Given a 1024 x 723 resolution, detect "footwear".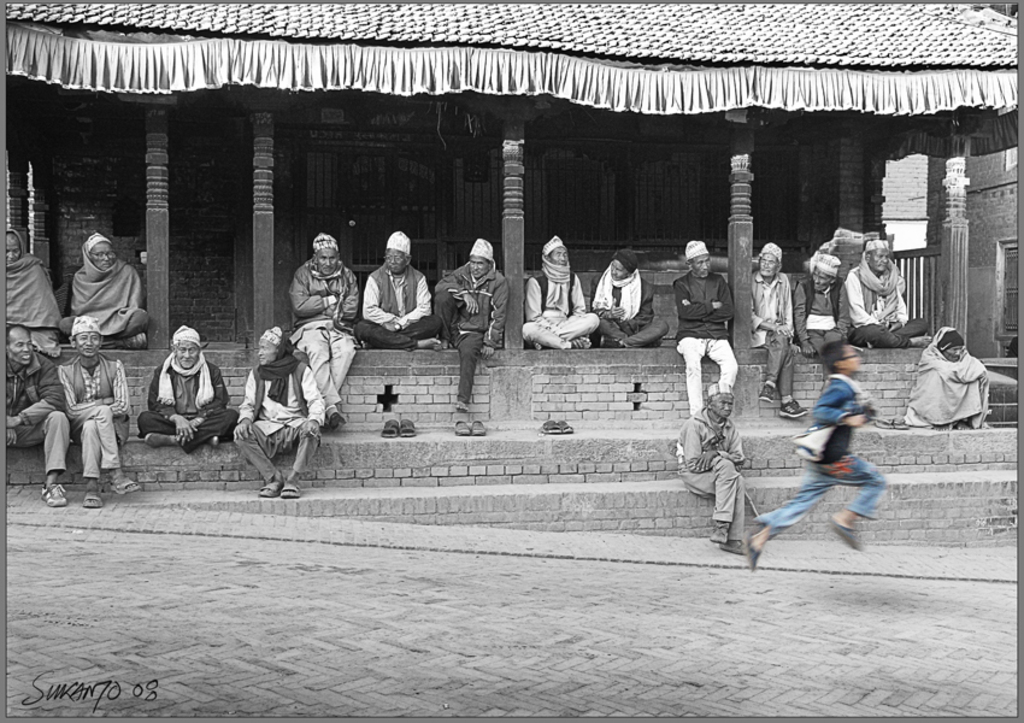
box(536, 418, 563, 436).
